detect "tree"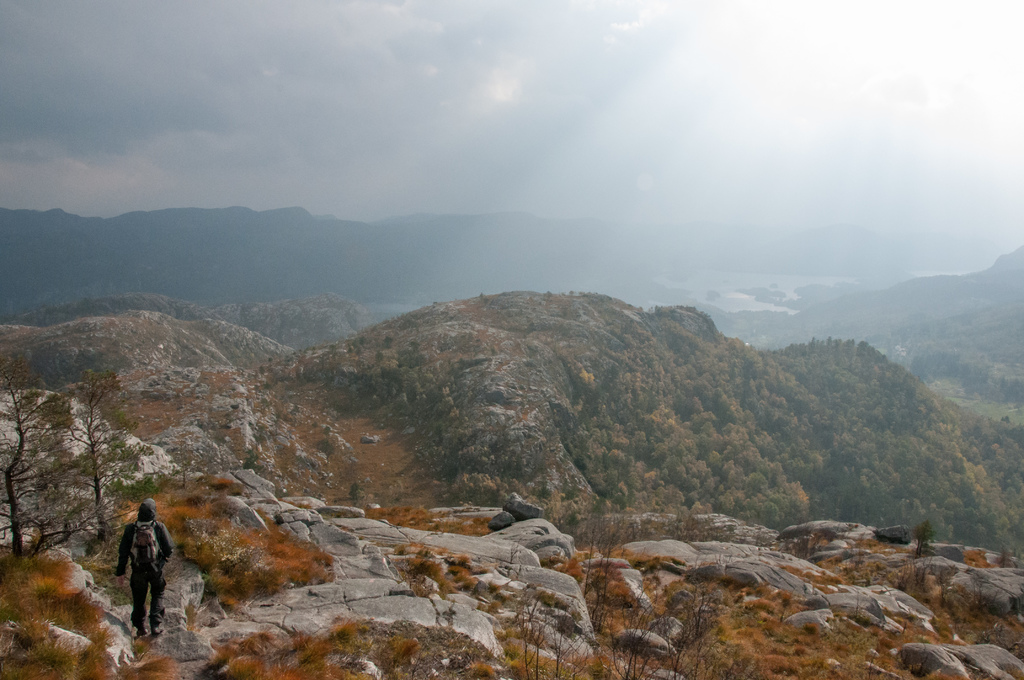
[x1=50, y1=368, x2=157, y2=552]
